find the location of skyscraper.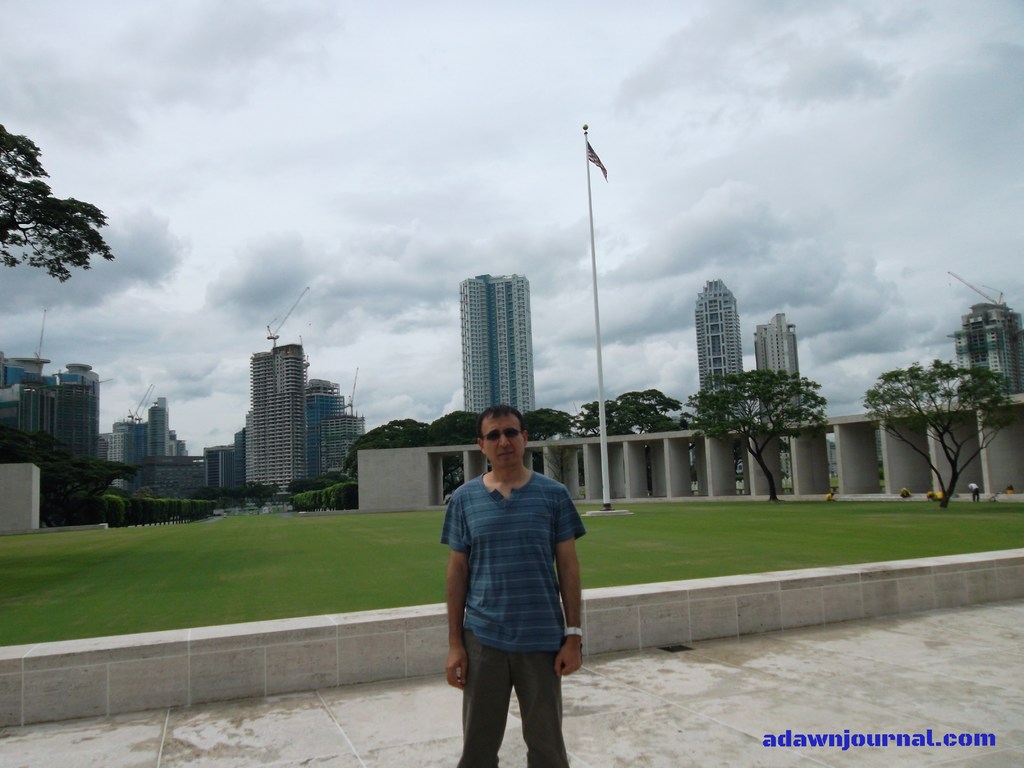
Location: Rect(295, 380, 362, 487).
